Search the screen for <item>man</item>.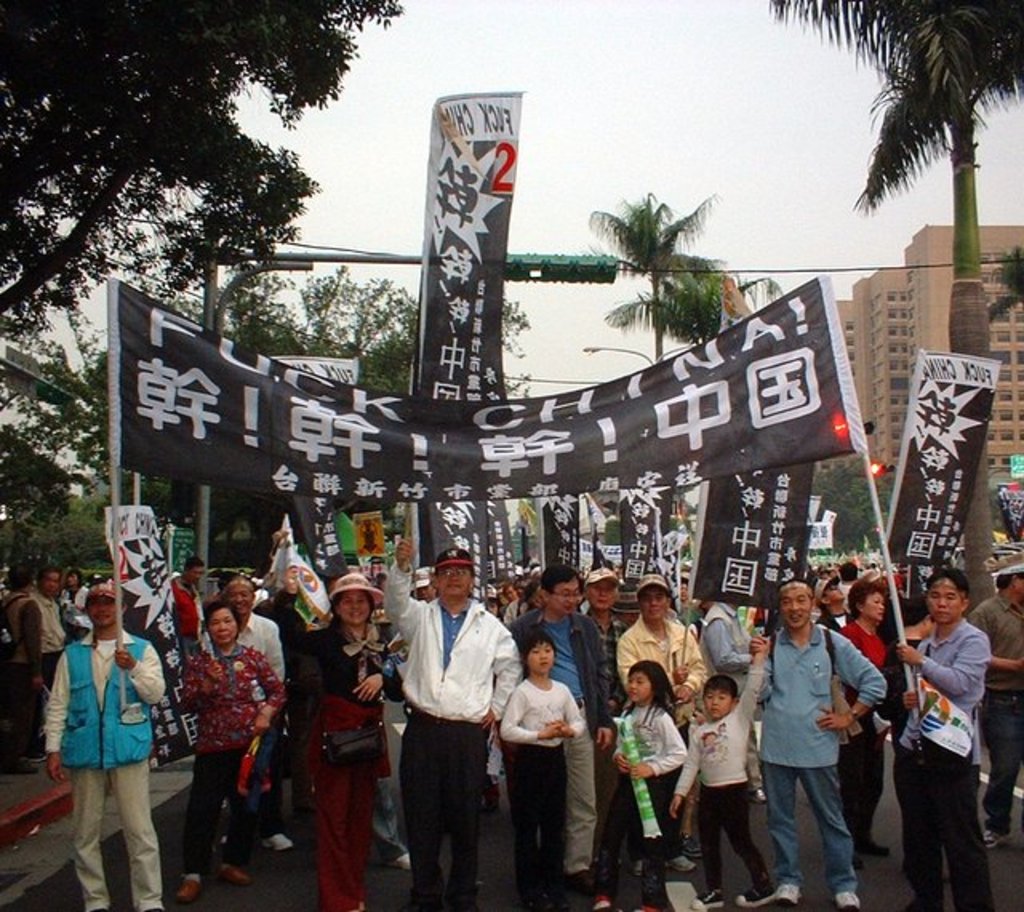
Found at 890/566/992/910.
